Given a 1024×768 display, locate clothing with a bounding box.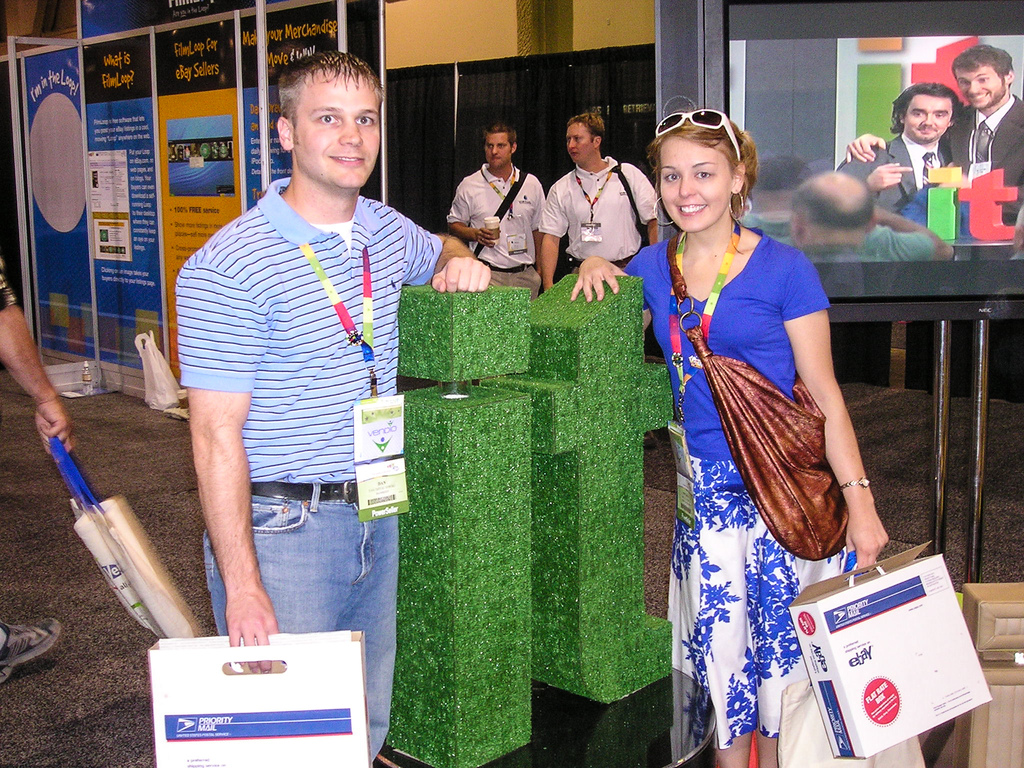
Located: rect(159, 113, 431, 655).
